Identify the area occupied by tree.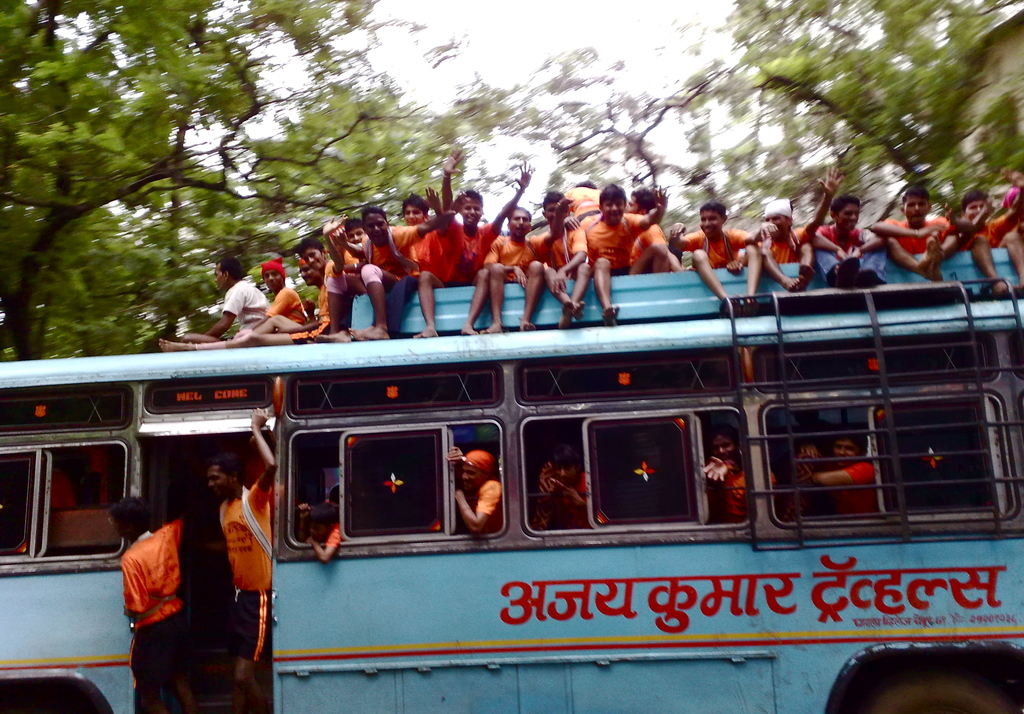
Area: x1=698 y1=0 x2=1023 y2=225.
